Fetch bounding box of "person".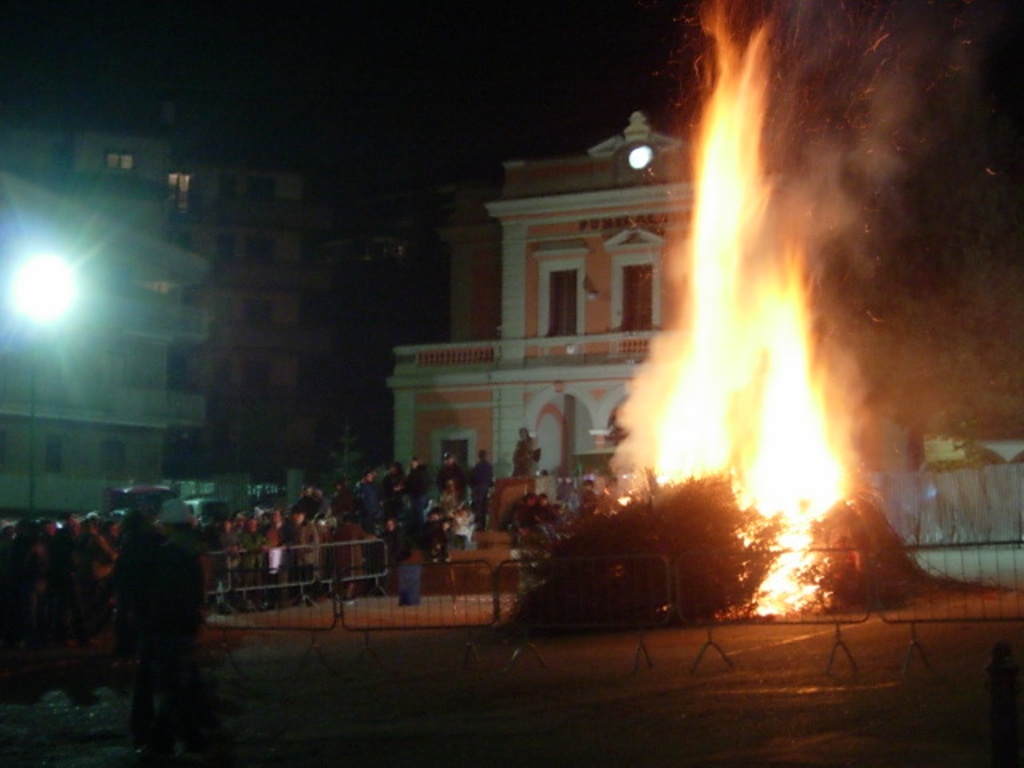
Bbox: [x1=240, y1=512, x2=272, y2=602].
